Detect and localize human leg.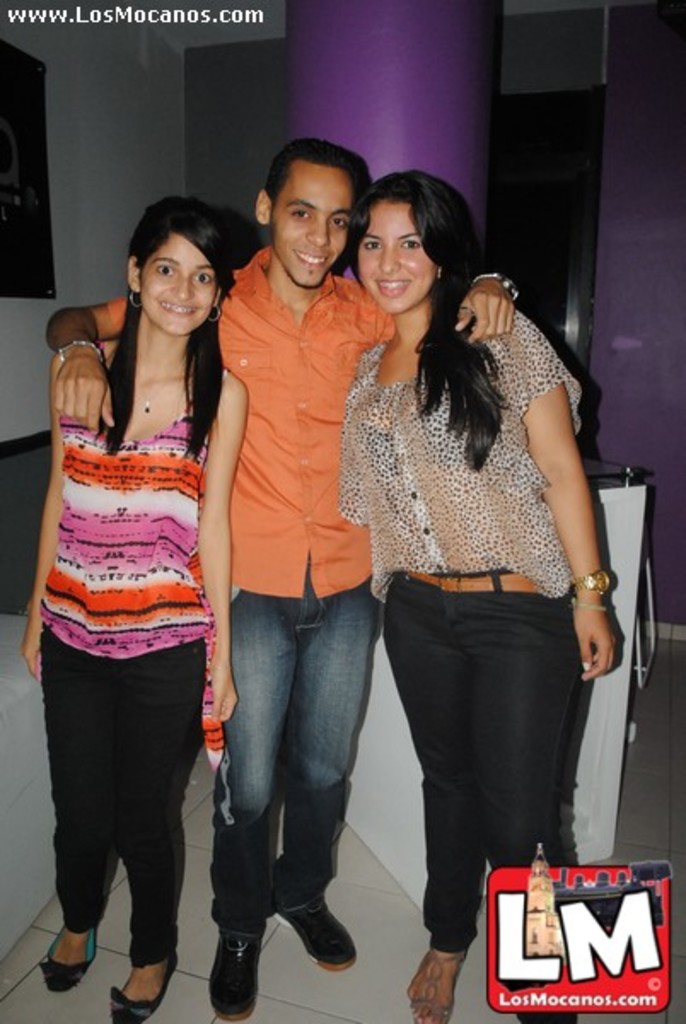
Localized at (469, 556, 582, 1022).
